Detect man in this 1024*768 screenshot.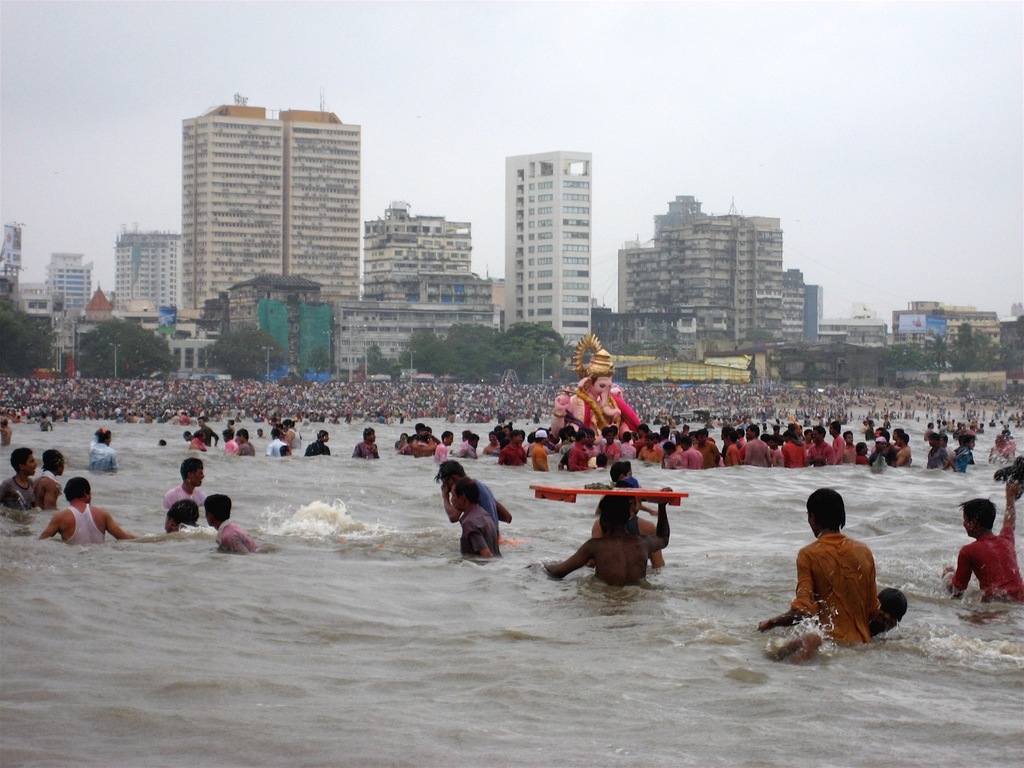
Detection: 398/430/410/446.
